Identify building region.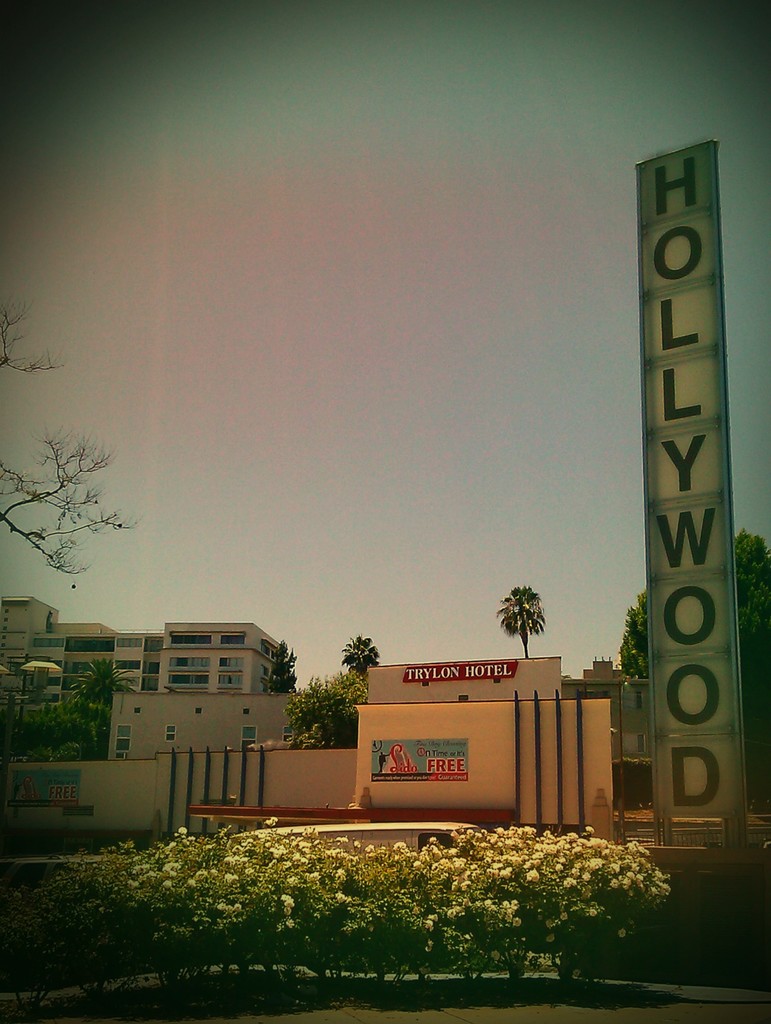
Region: detection(0, 599, 284, 764).
